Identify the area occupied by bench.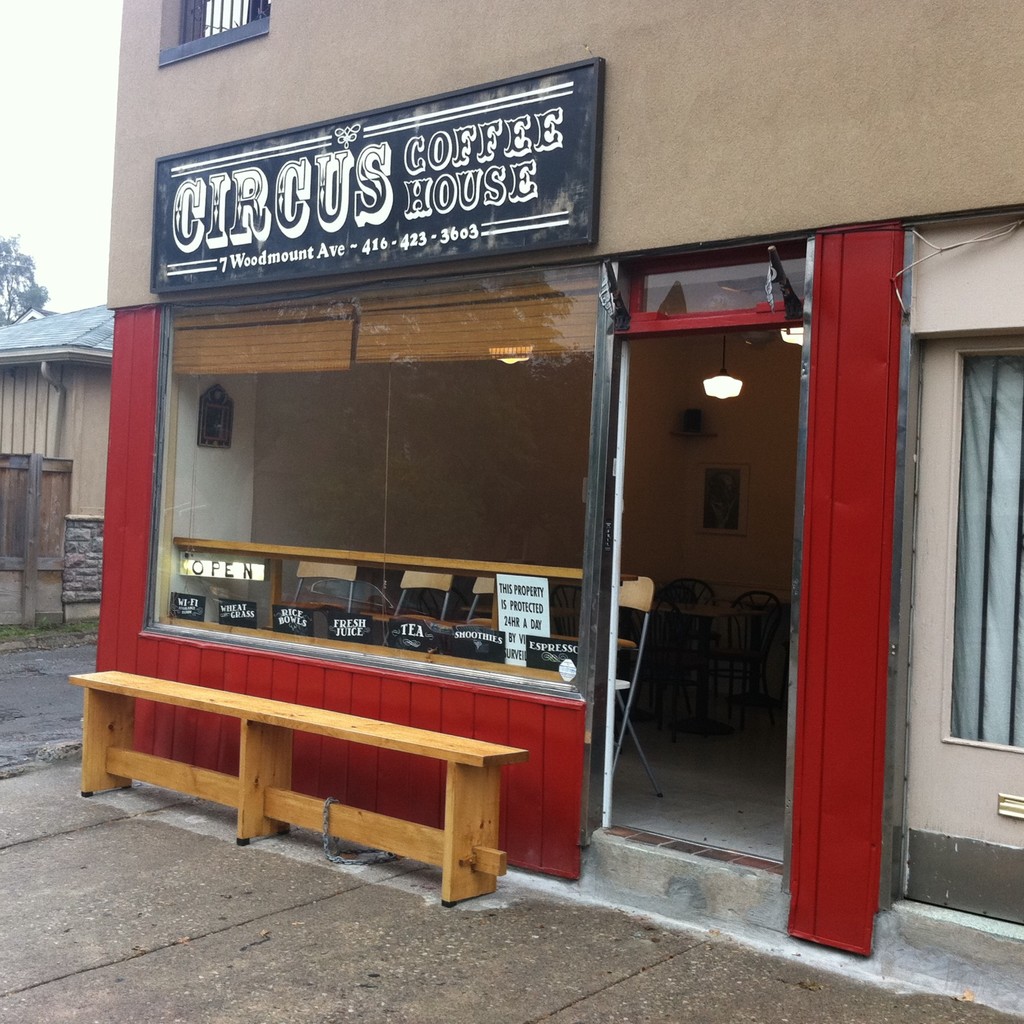
Area: [63,664,503,897].
